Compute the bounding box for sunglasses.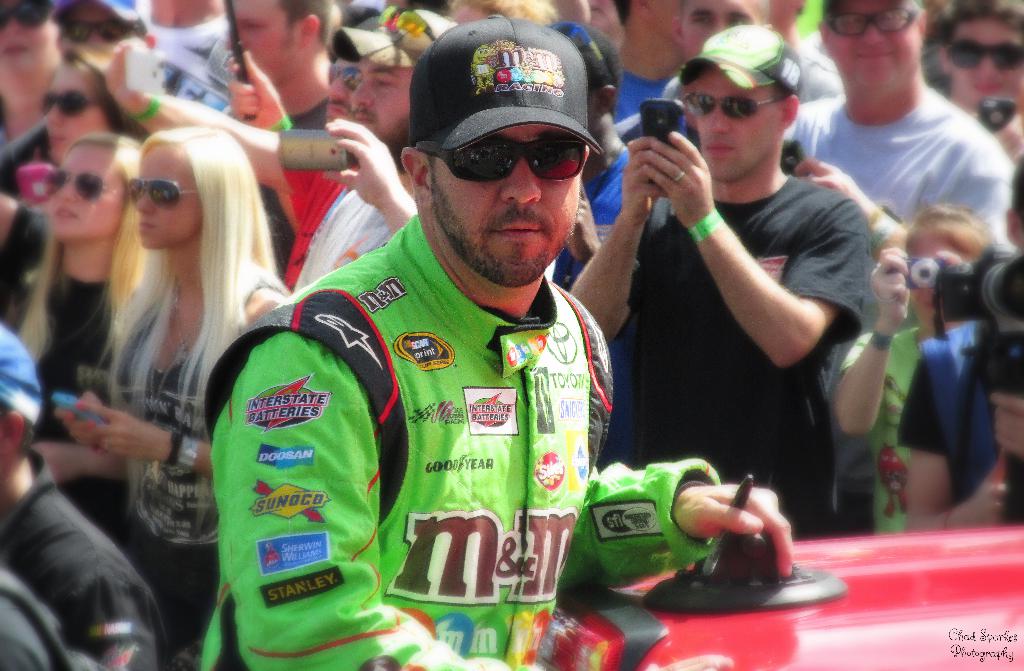
bbox(548, 24, 606, 62).
